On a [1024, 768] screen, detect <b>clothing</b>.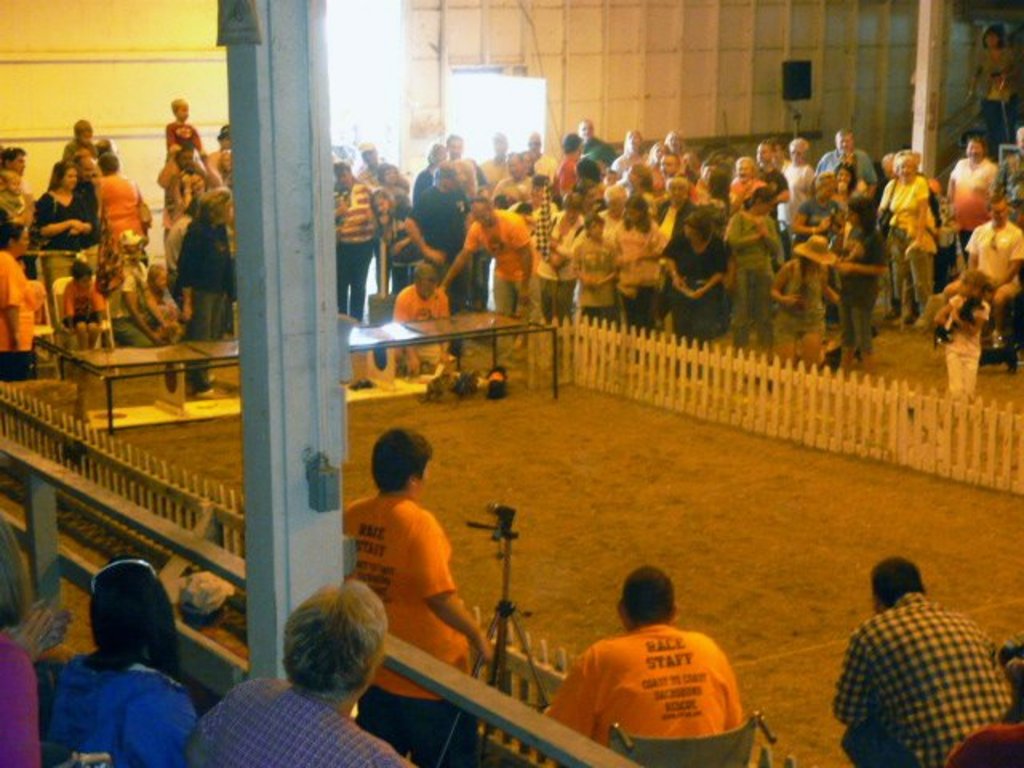
[left=59, top=272, right=107, bottom=317].
